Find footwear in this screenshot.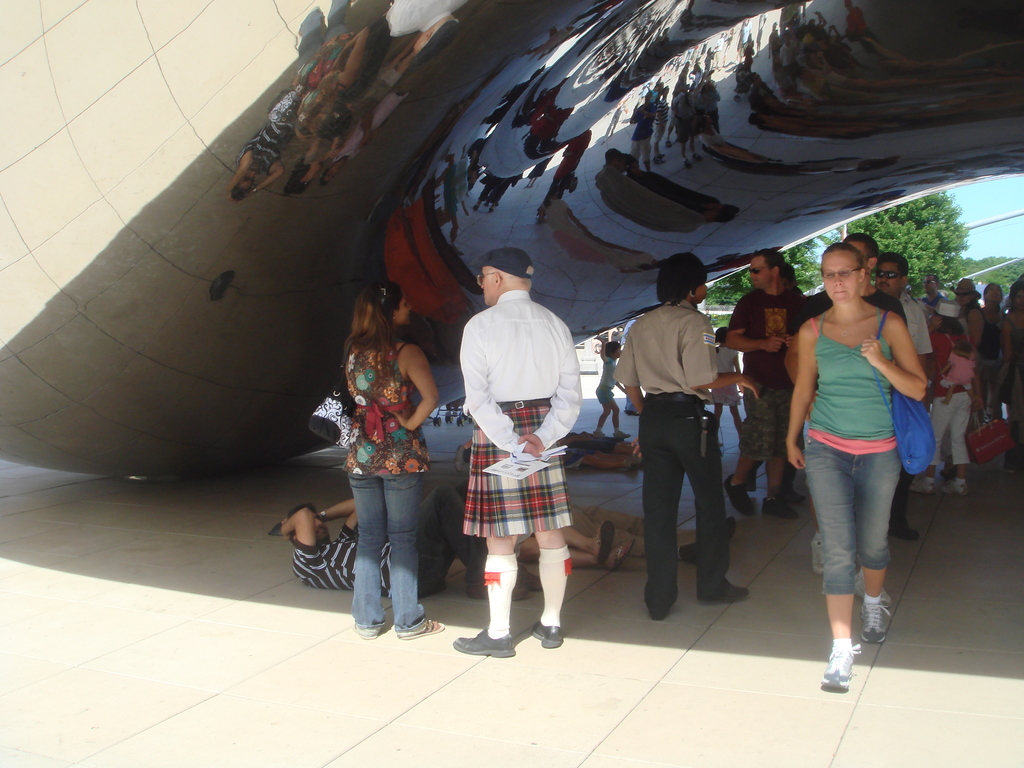
The bounding box for footwear is crop(889, 525, 918, 539).
